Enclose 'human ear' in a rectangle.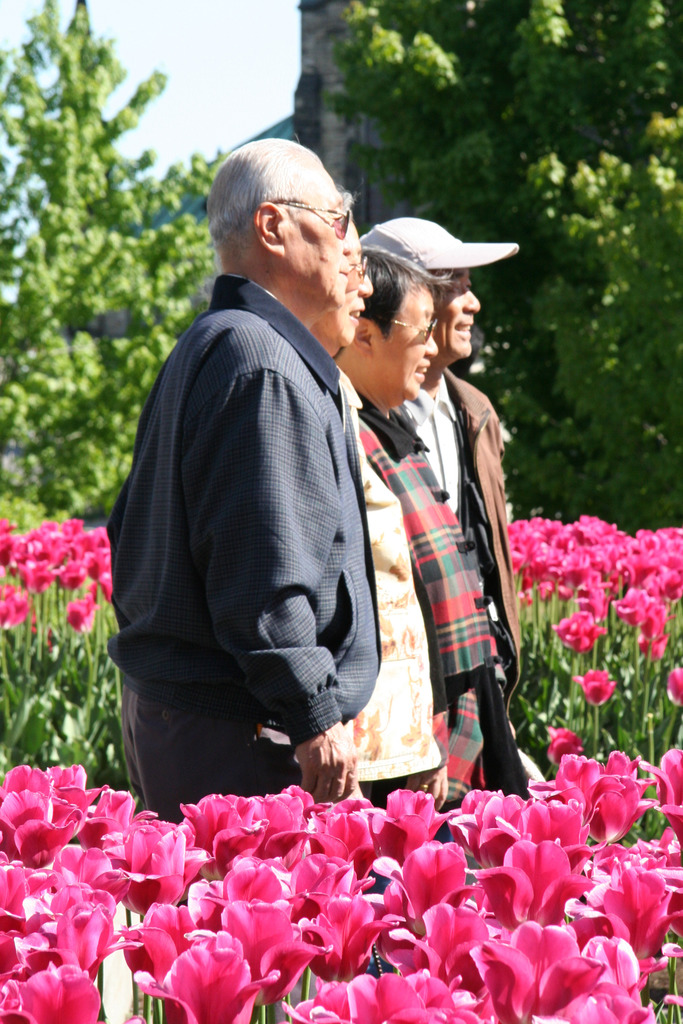
rect(254, 200, 284, 255).
